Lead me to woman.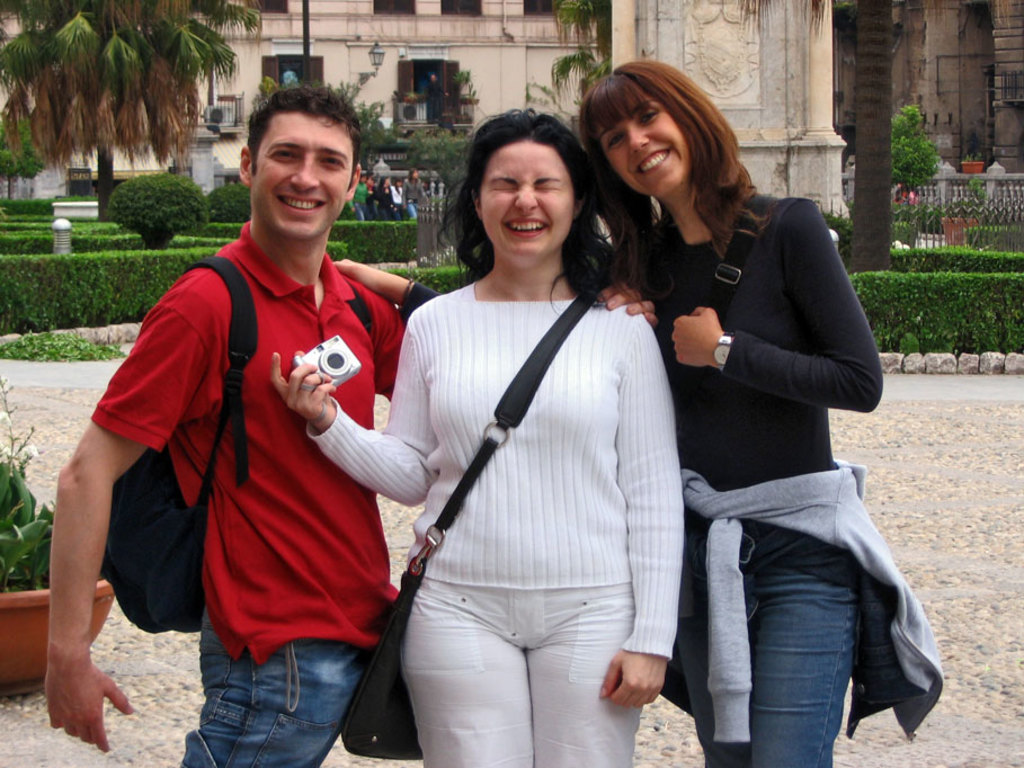
Lead to (x1=388, y1=182, x2=412, y2=231).
